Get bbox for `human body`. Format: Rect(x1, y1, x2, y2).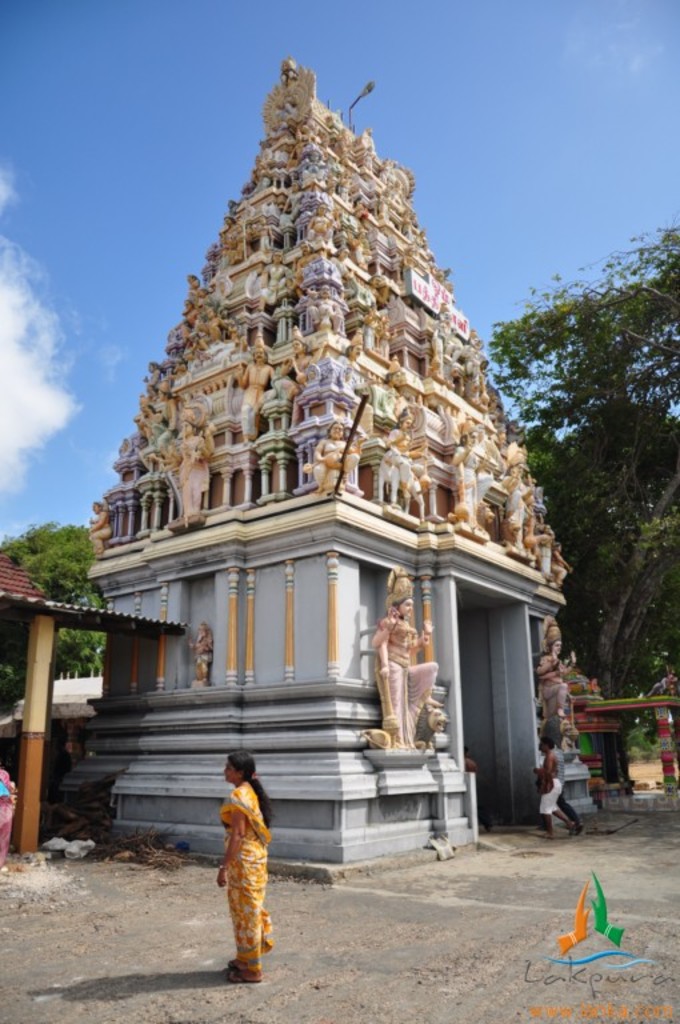
Rect(88, 508, 113, 553).
